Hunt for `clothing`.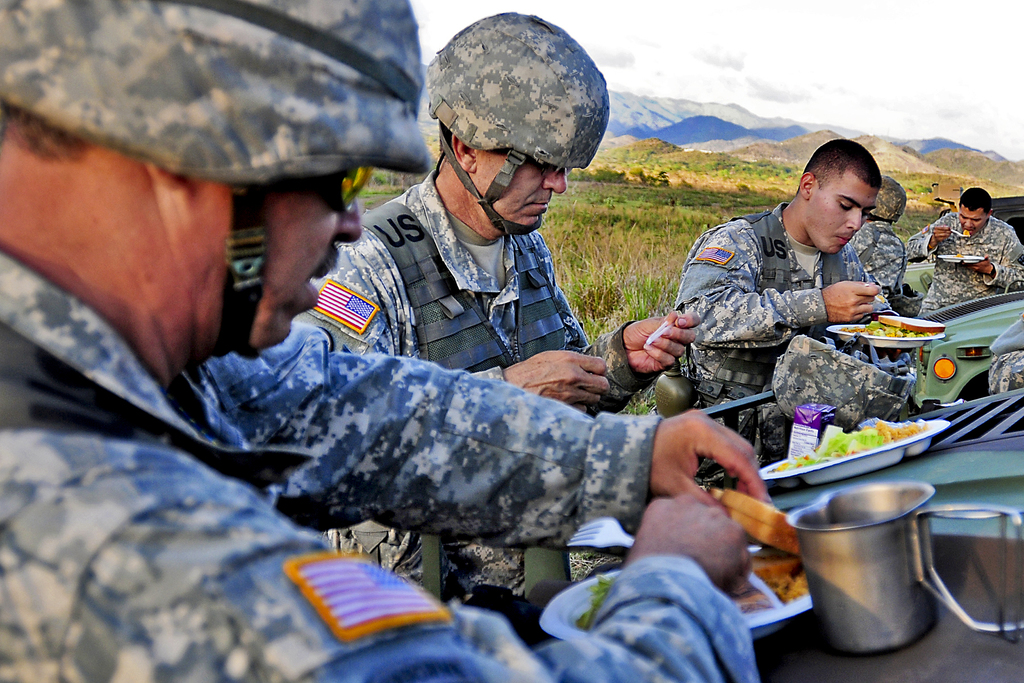
Hunted down at left=643, top=167, right=949, bottom=422.
